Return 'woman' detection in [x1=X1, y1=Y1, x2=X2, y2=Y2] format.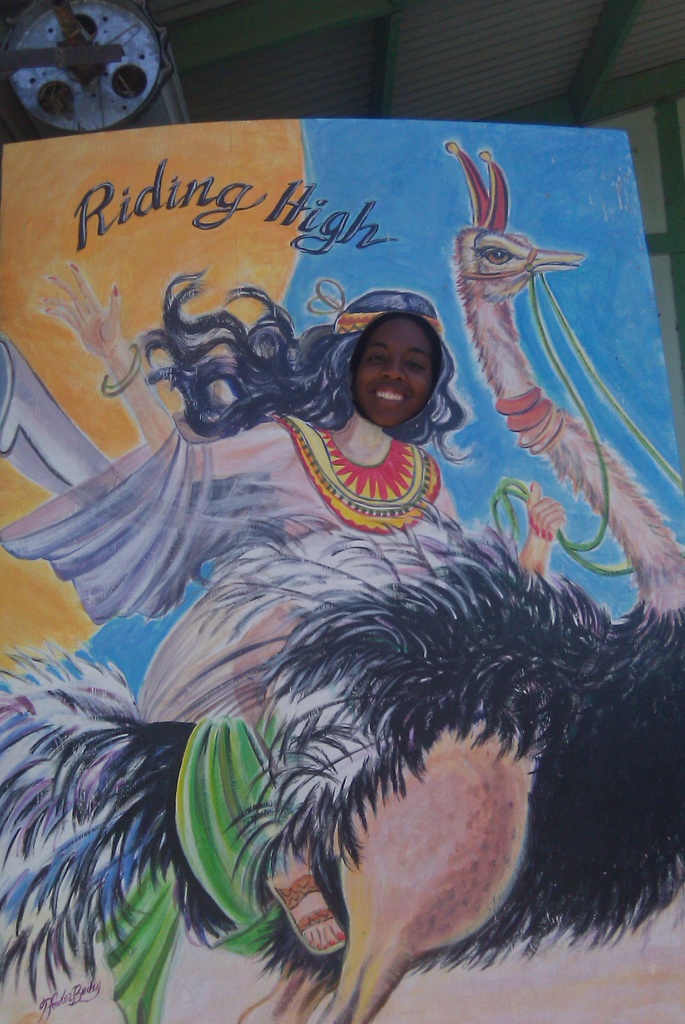
[x1=43, y1=263, x2=566, y2=954].
